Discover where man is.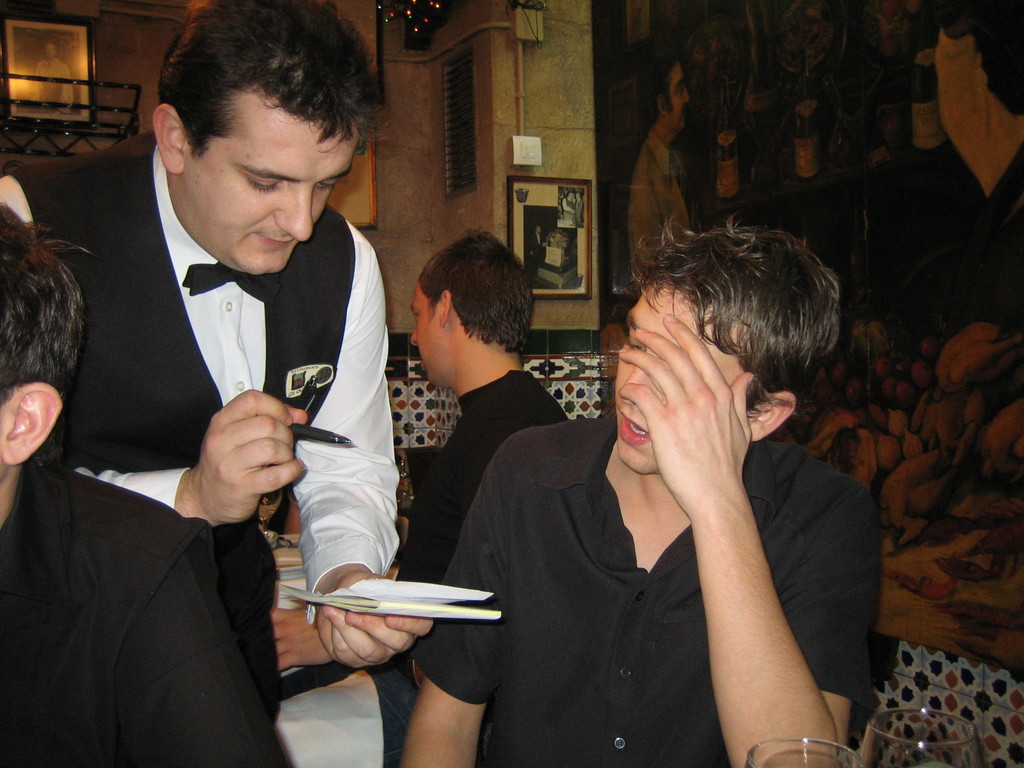
Discovered at (left=623, top=47, right=703, bottom=292).
